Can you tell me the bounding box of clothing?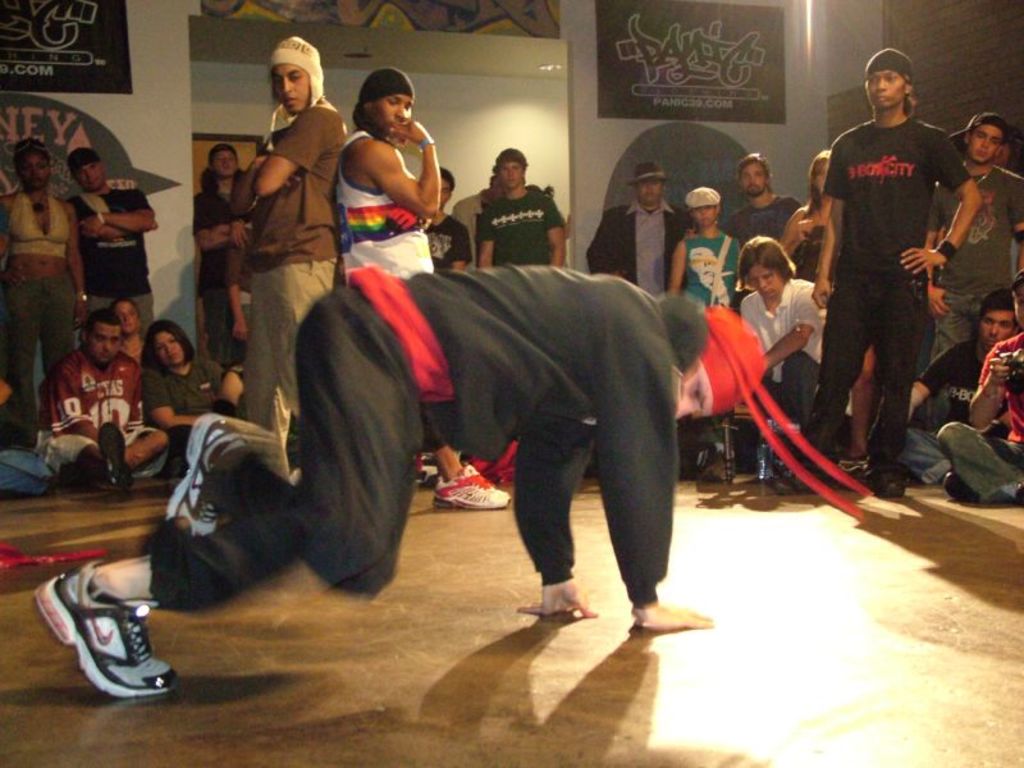
824/110/979/472.
